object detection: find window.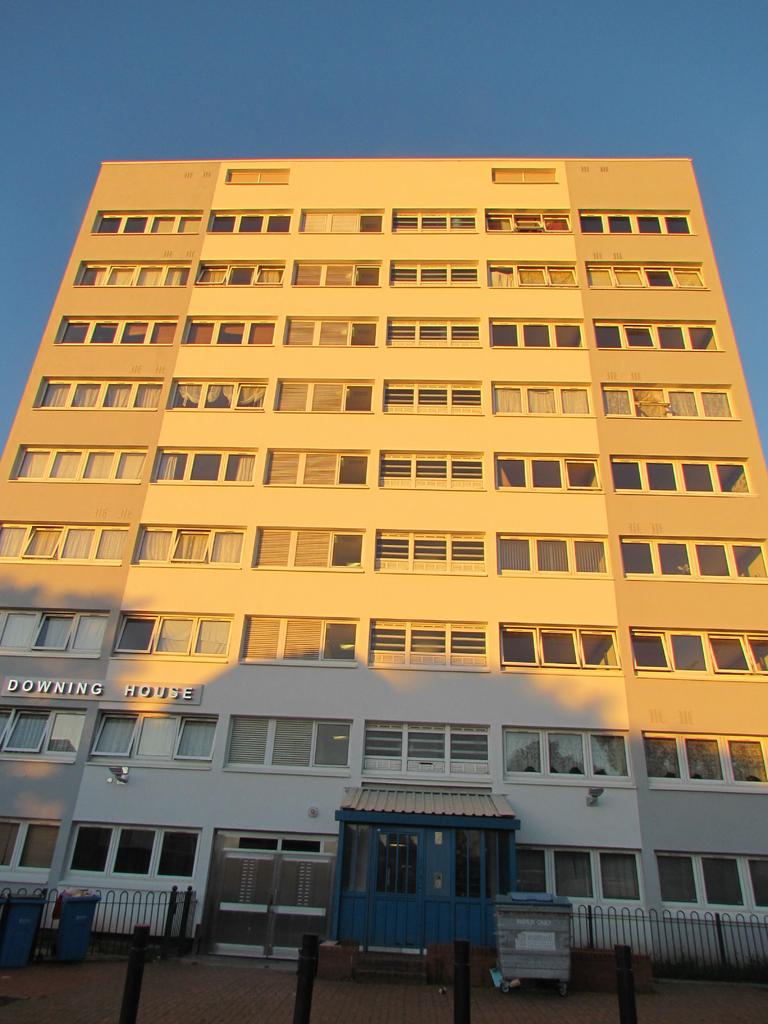
l=197, t=451, r=223, b=484.
